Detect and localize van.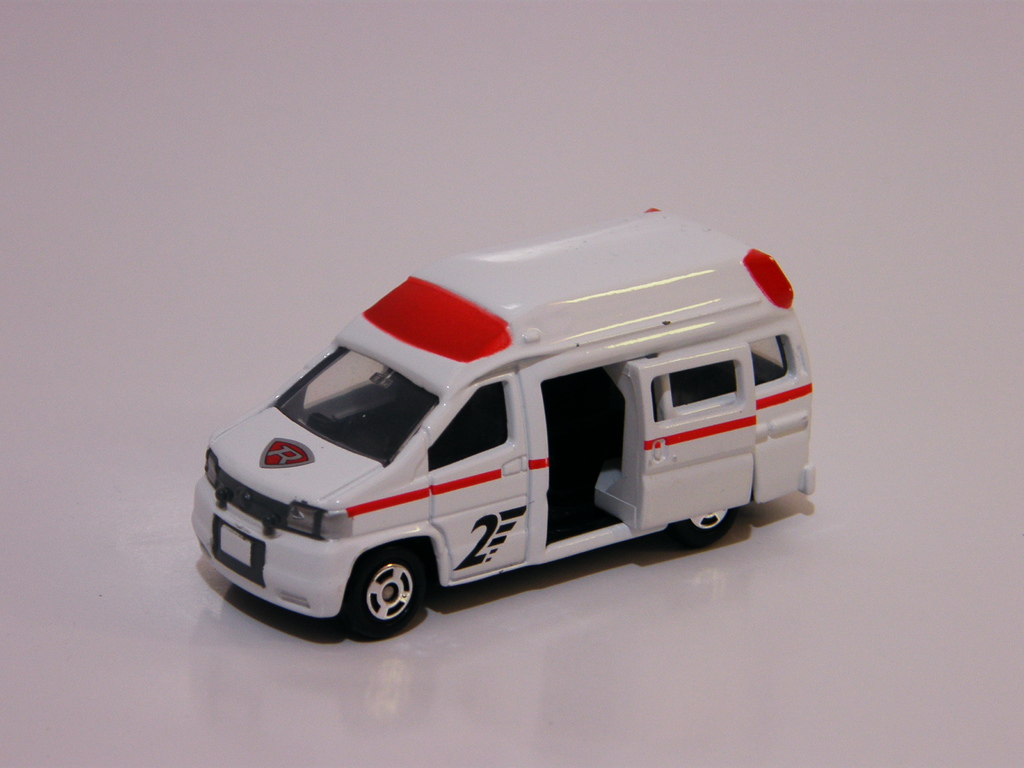
Localized at rect(188, 202, 819, 639).
